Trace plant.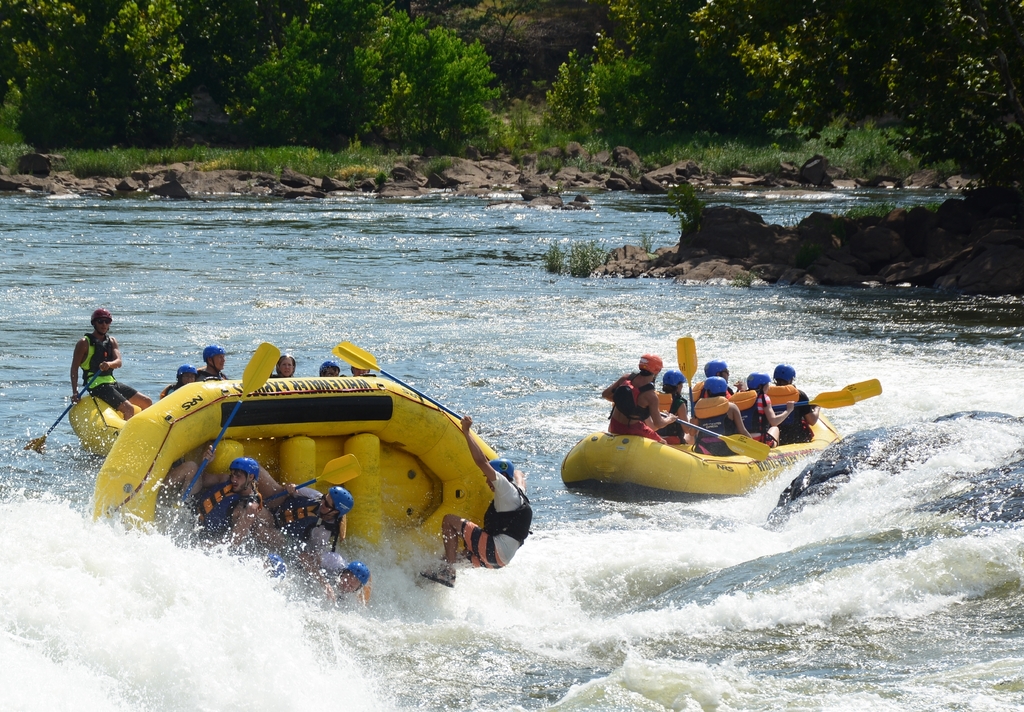
Traced to pyautogui.locateOnScreen(530, 22, 656, 152).
